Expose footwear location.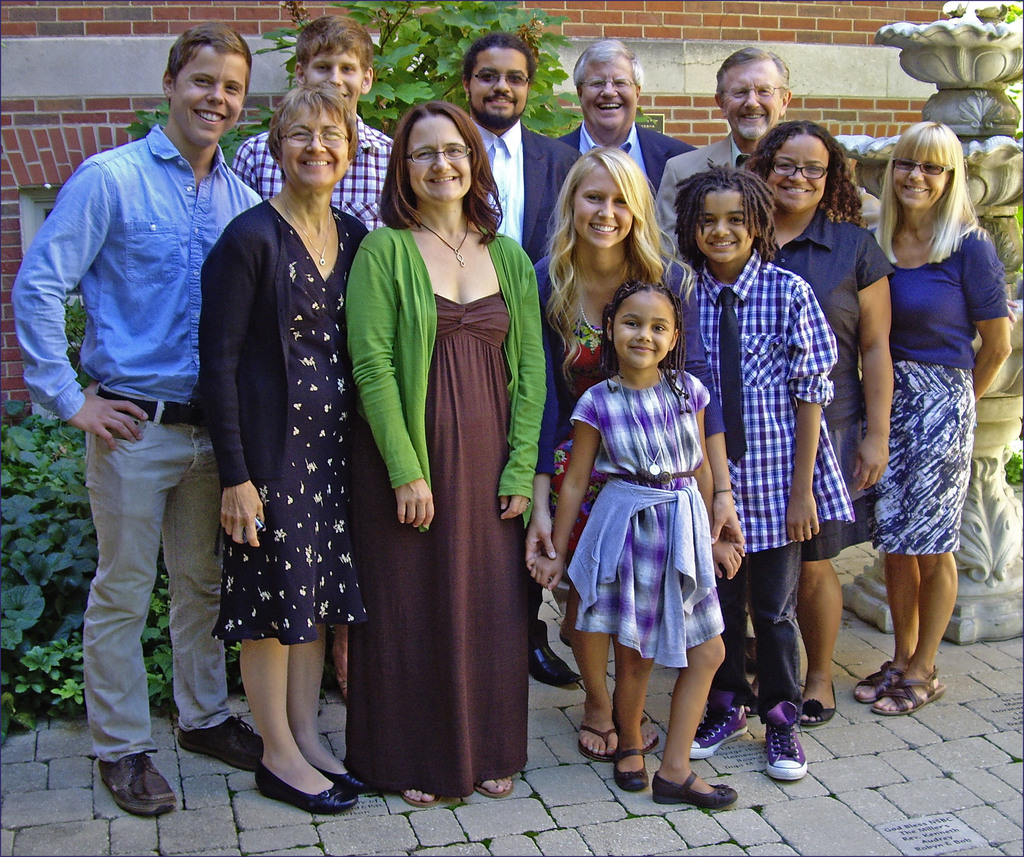
Exposed at (580,721,620,761).
